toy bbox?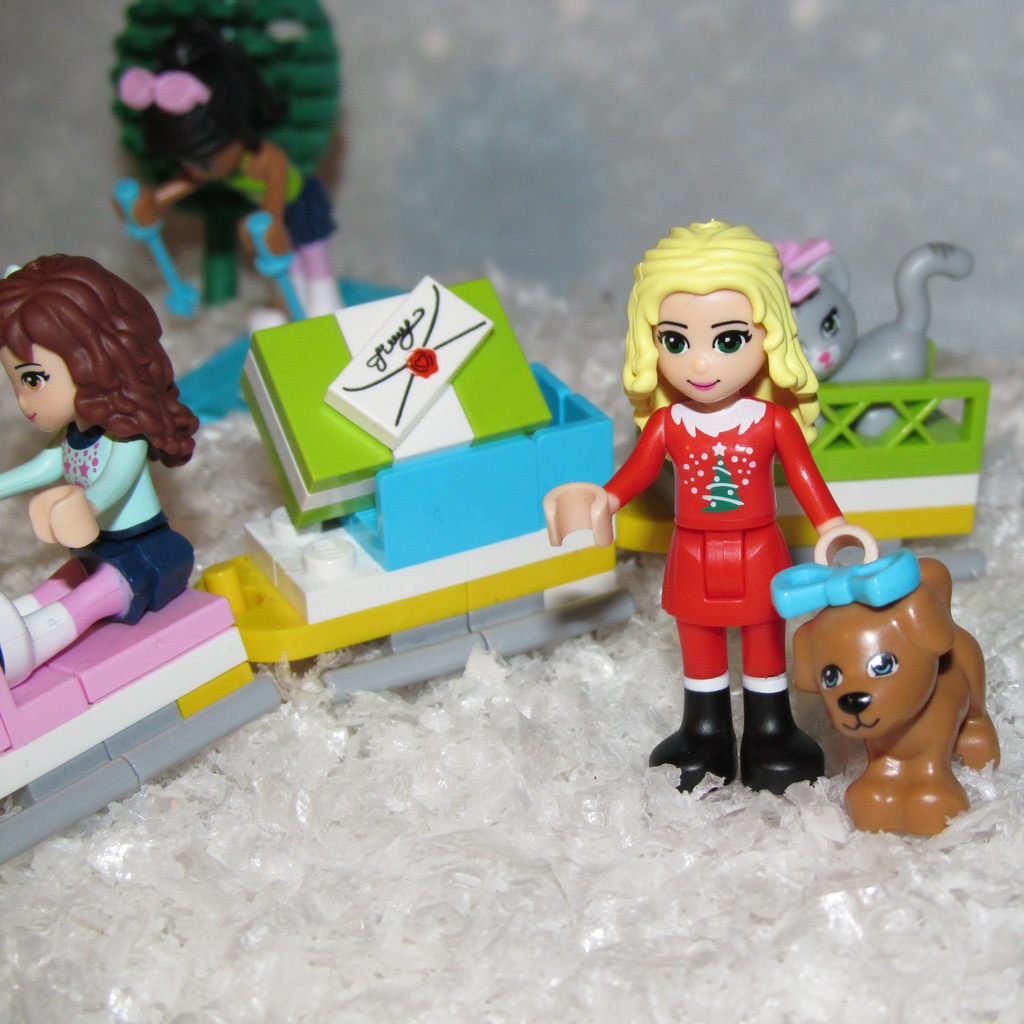
{"x1": 607, "y1": 344, "x2": 991, "y2": 557}
